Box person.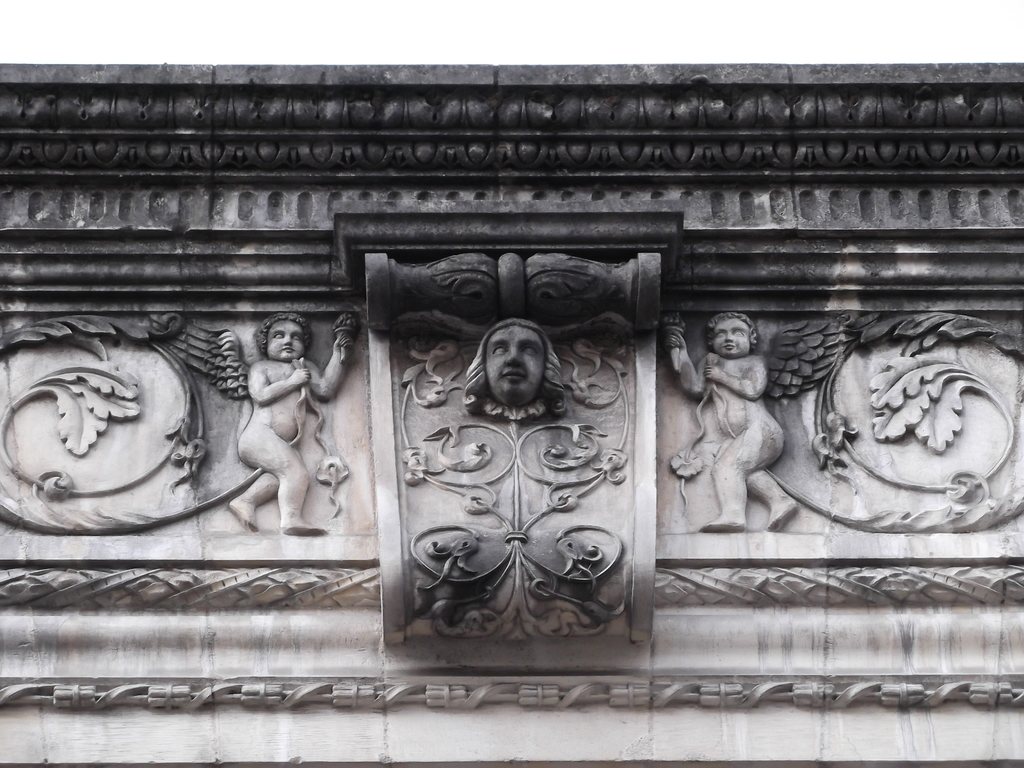
462:312:570:431.
